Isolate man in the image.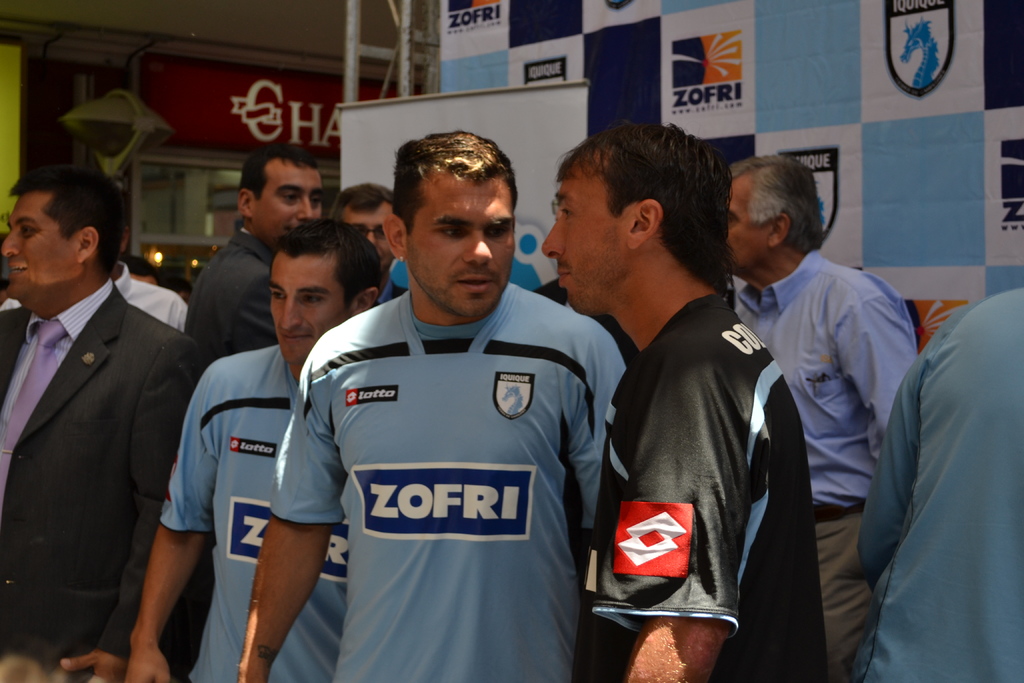
Isolated region: l=236, t=128, r=626, b=682.
